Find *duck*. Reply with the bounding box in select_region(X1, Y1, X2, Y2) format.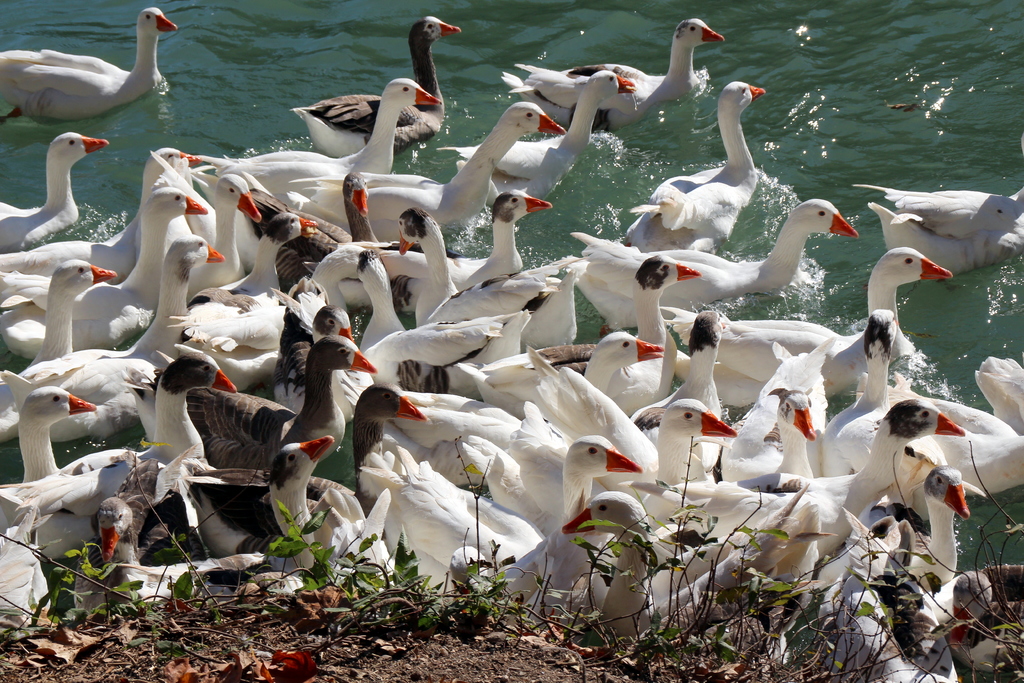
select_region(867, 195, 1023, 276).
